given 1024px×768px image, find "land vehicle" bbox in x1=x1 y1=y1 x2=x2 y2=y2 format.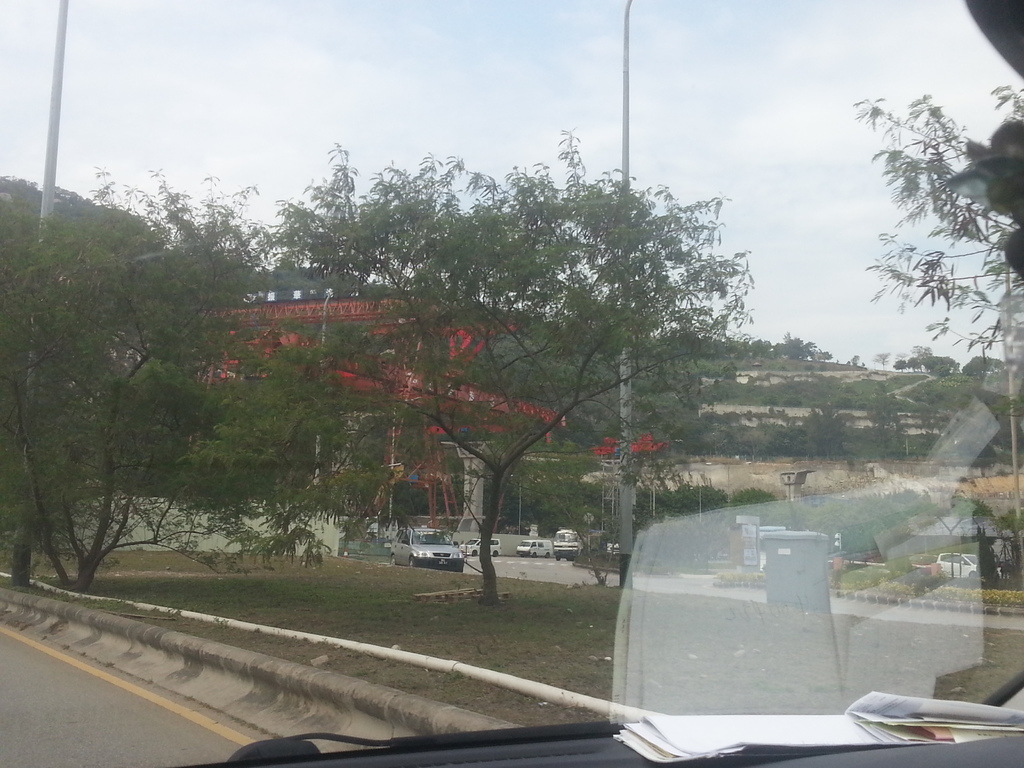
x1=161 y1=0 x2=1023 y2=767.
